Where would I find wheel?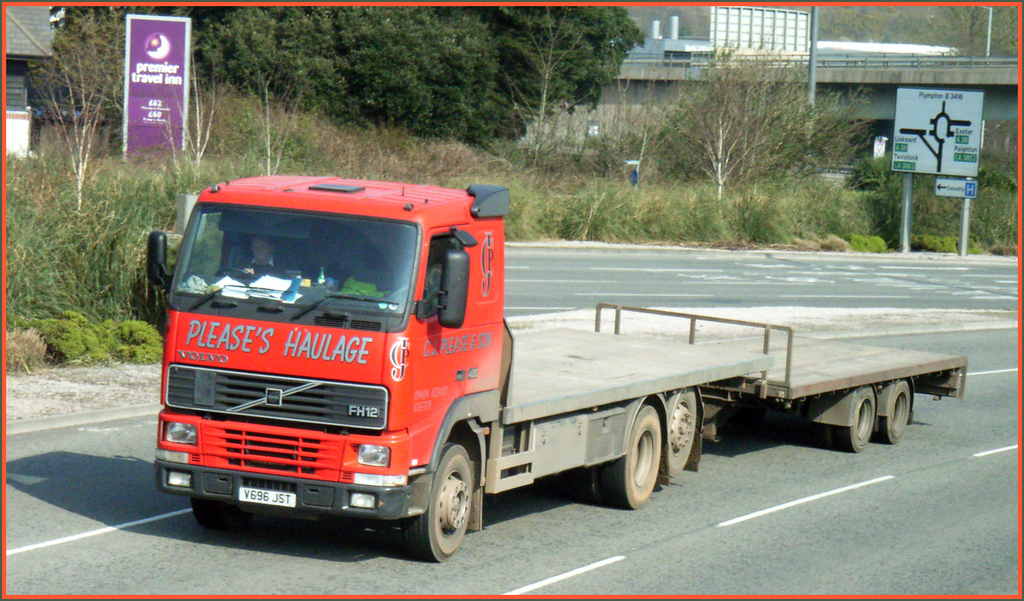
At BBox(886, 372, 915, 442).
